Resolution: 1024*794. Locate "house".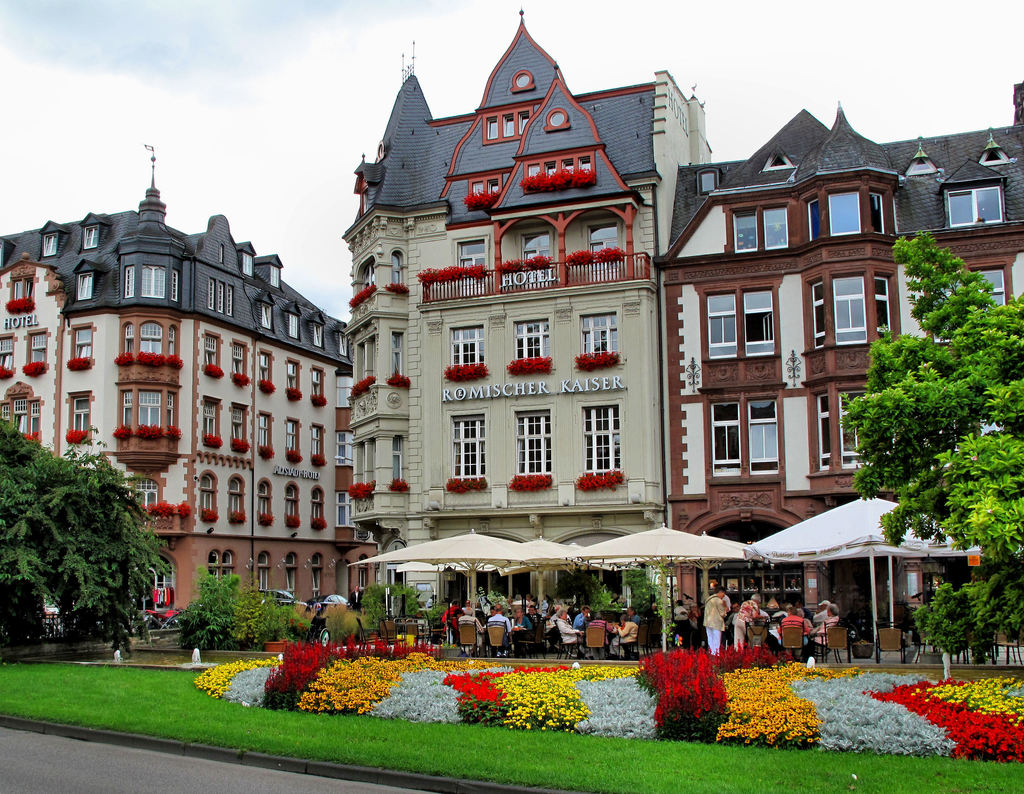
box=[0, 150, 350, 616].
